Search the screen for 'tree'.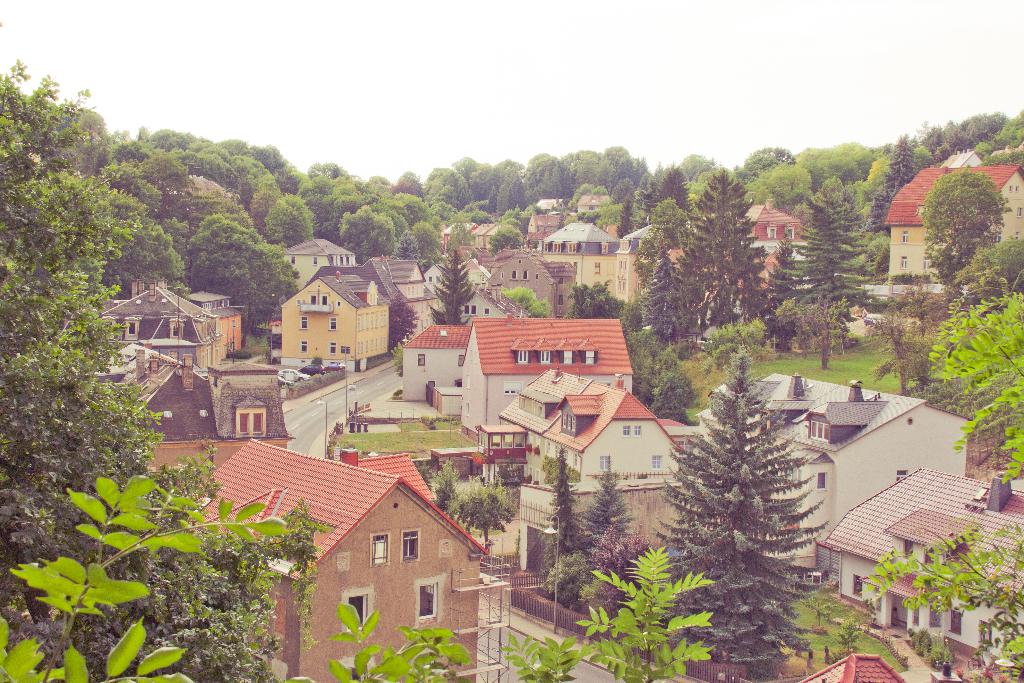
Found at bbox(264, 190, 319, 251).
